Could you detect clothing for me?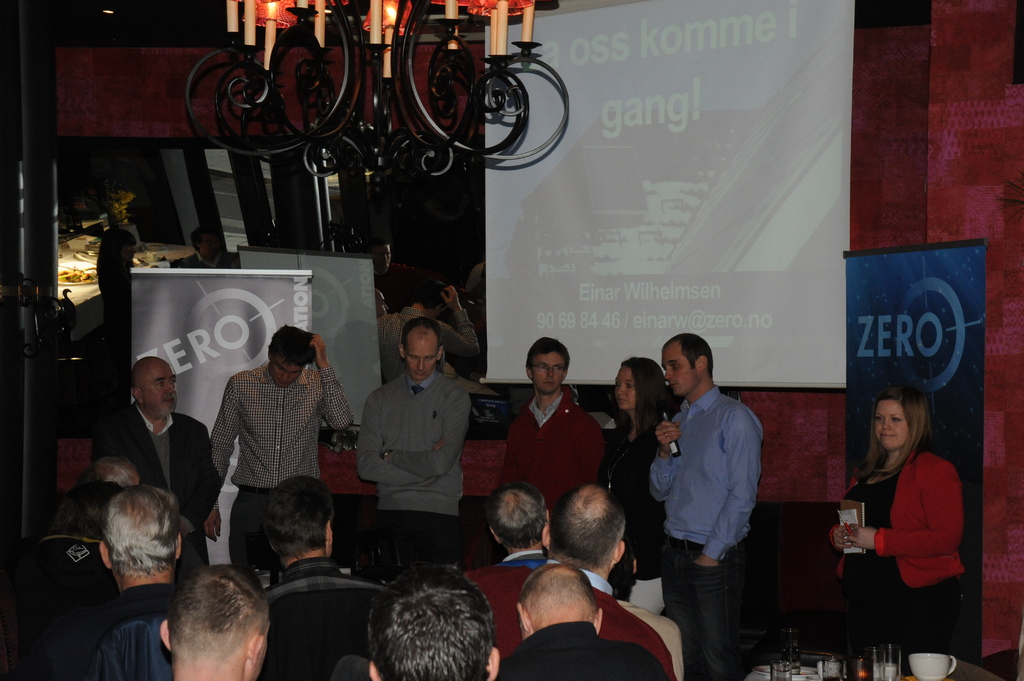
Detection result: 493 545 547 569.
